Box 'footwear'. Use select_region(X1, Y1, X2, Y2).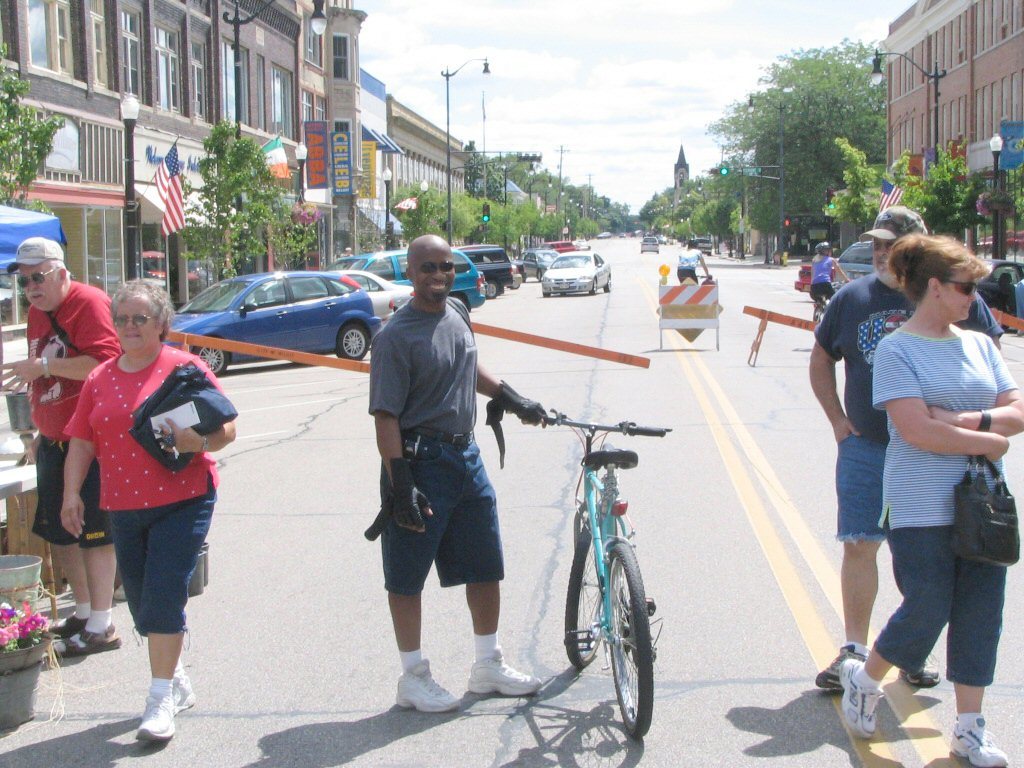
select_region(136, 674, 203, 747).
